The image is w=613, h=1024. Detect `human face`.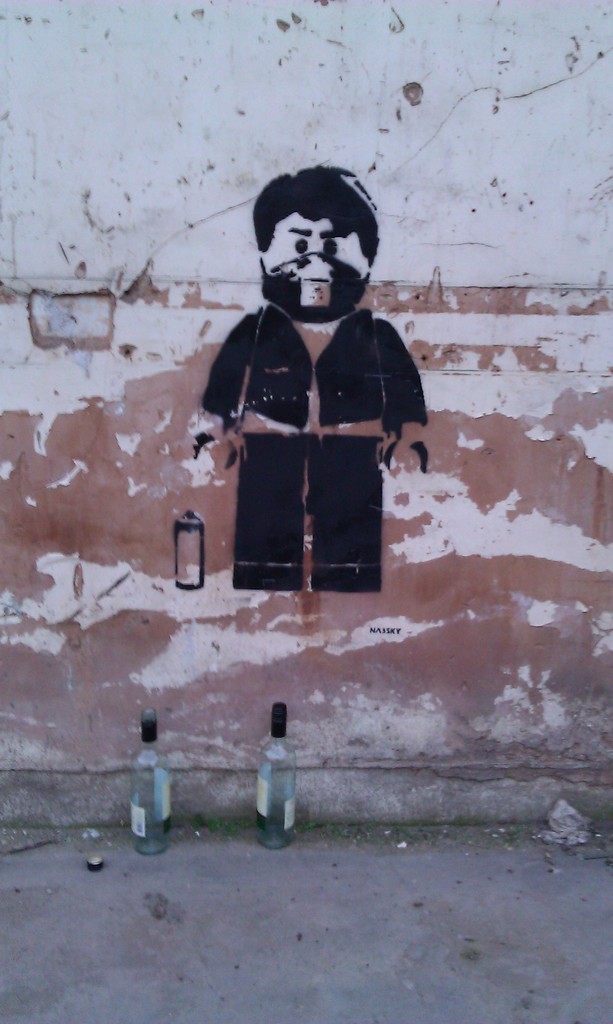
Detection: select_region(266, 209, 374, 325).
